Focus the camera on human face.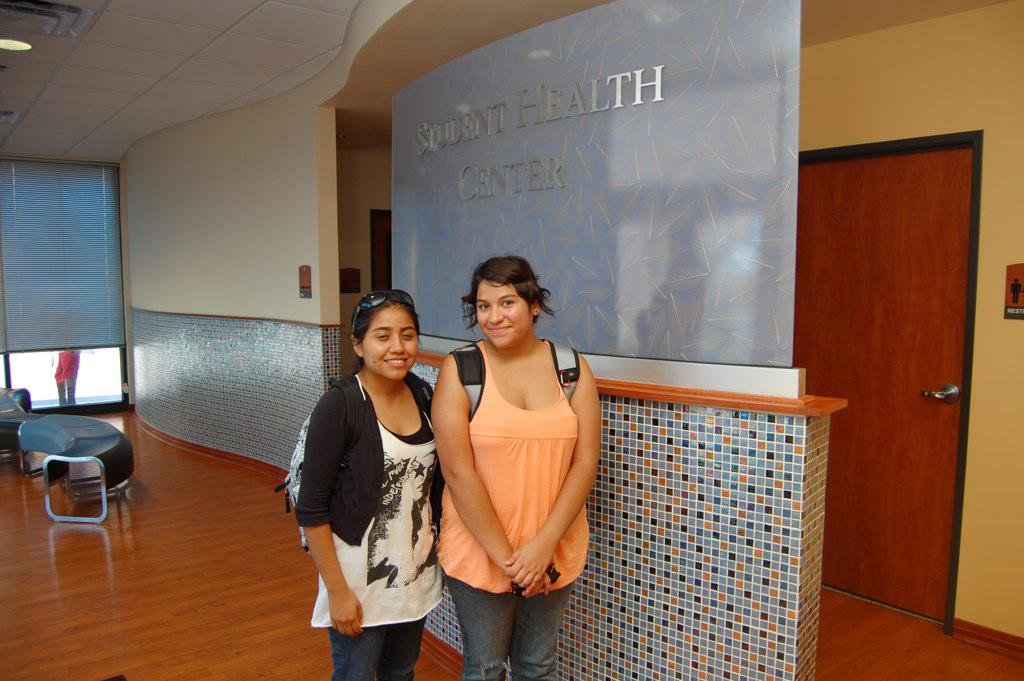
Focus region: 362,308,420,381.
